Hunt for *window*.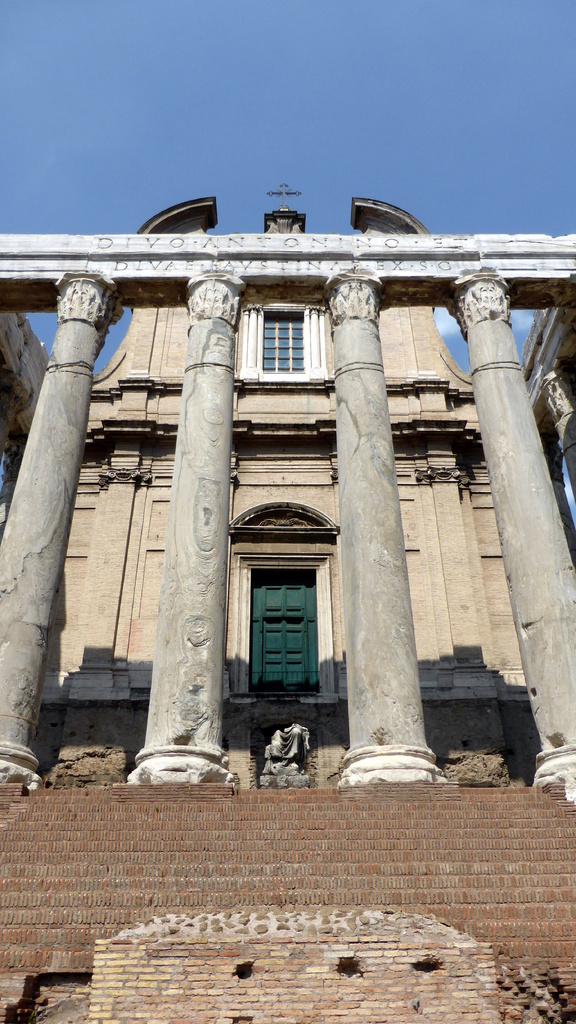
Hunted down at l=249, t=305, r=319, b=385.
